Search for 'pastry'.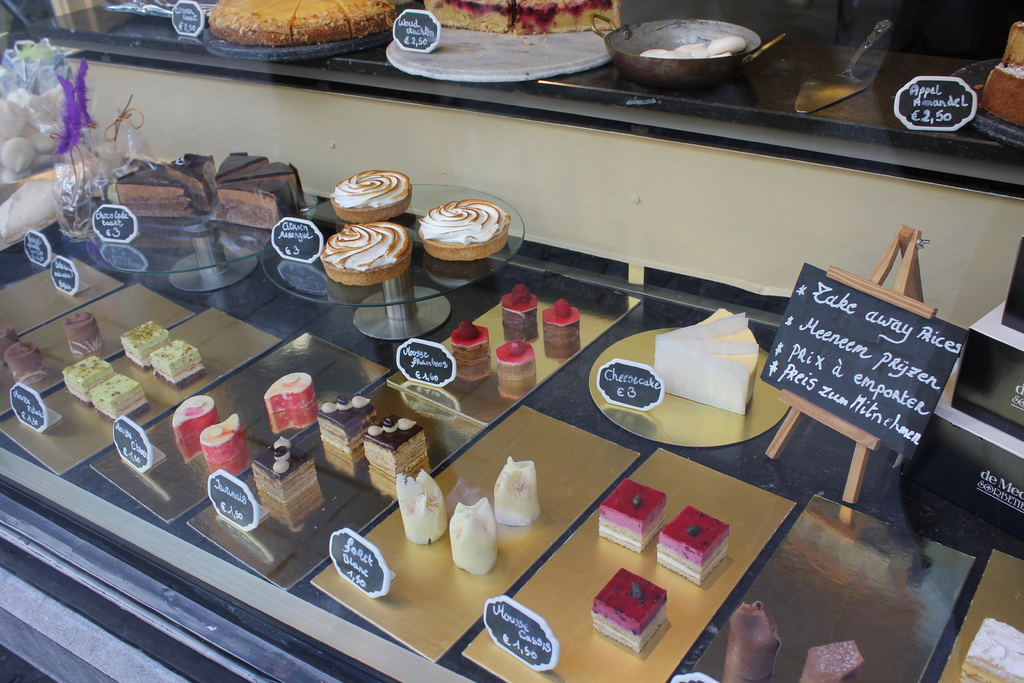
Found at <box>545,299,582,344</box>.
